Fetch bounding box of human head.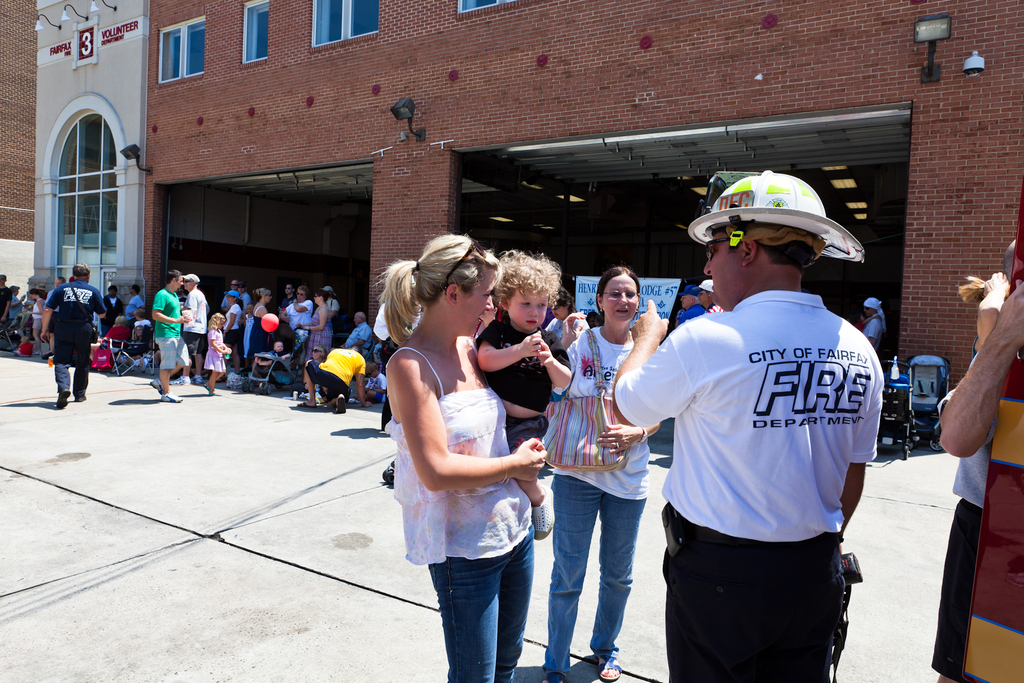
Bbox: pyautogui.locateOnScreen(70, 263, 91, 283).
